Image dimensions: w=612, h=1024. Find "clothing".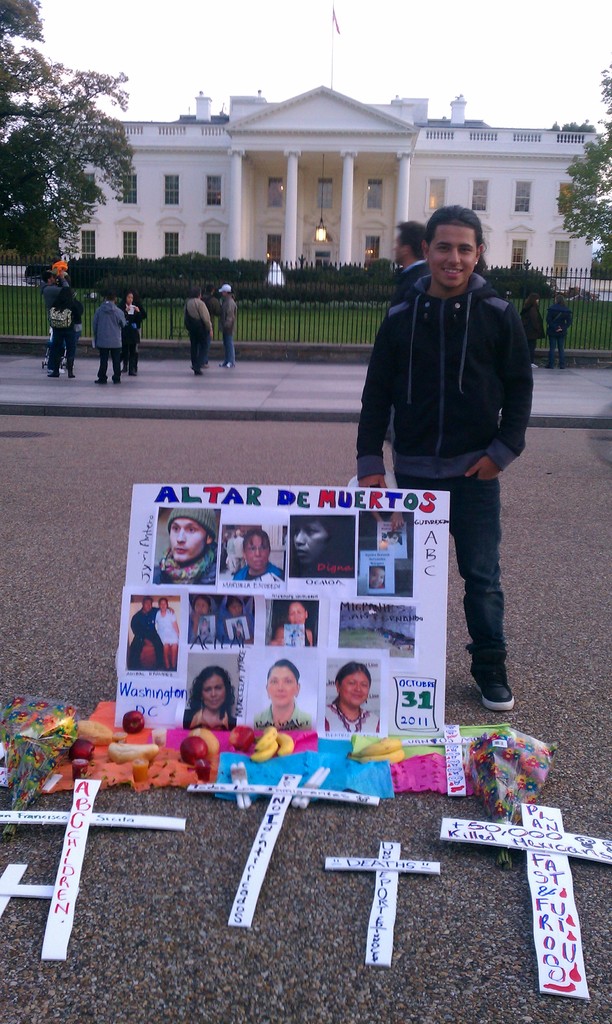
box=[177, 701, 232, 734].
